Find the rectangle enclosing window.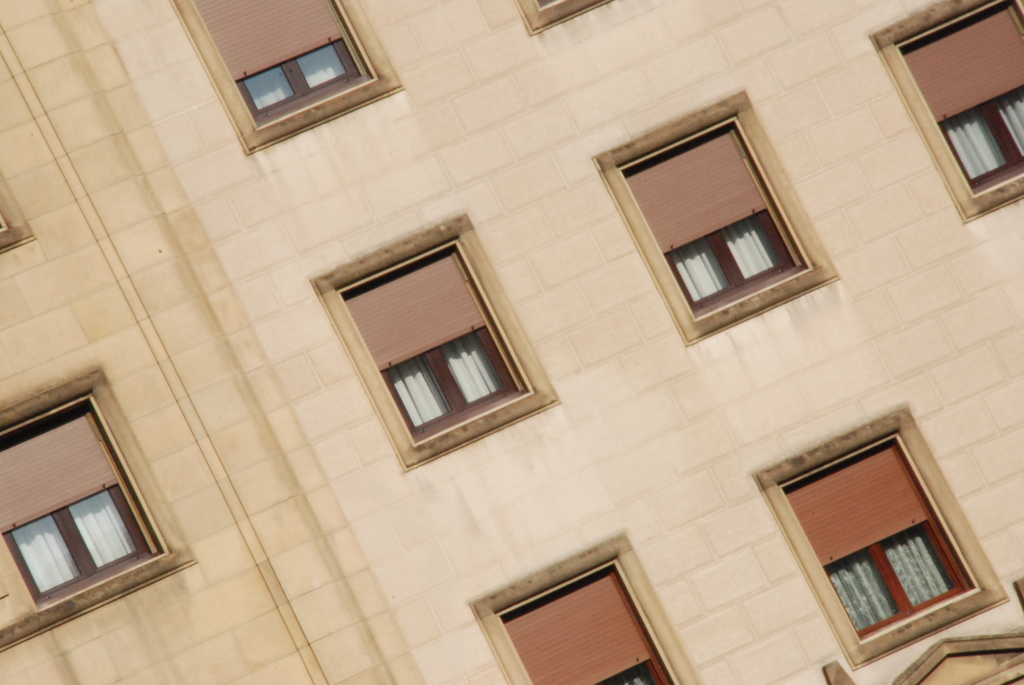
[left=199, top=0, right=366, bottom=131].
